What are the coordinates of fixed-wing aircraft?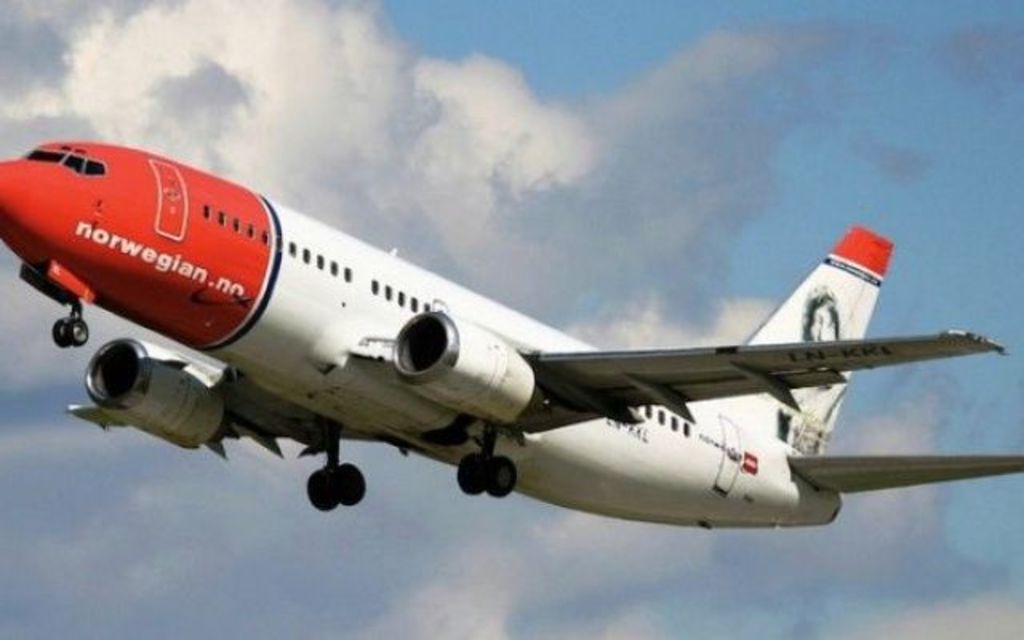
locate(0, 139, 1022, 512).
